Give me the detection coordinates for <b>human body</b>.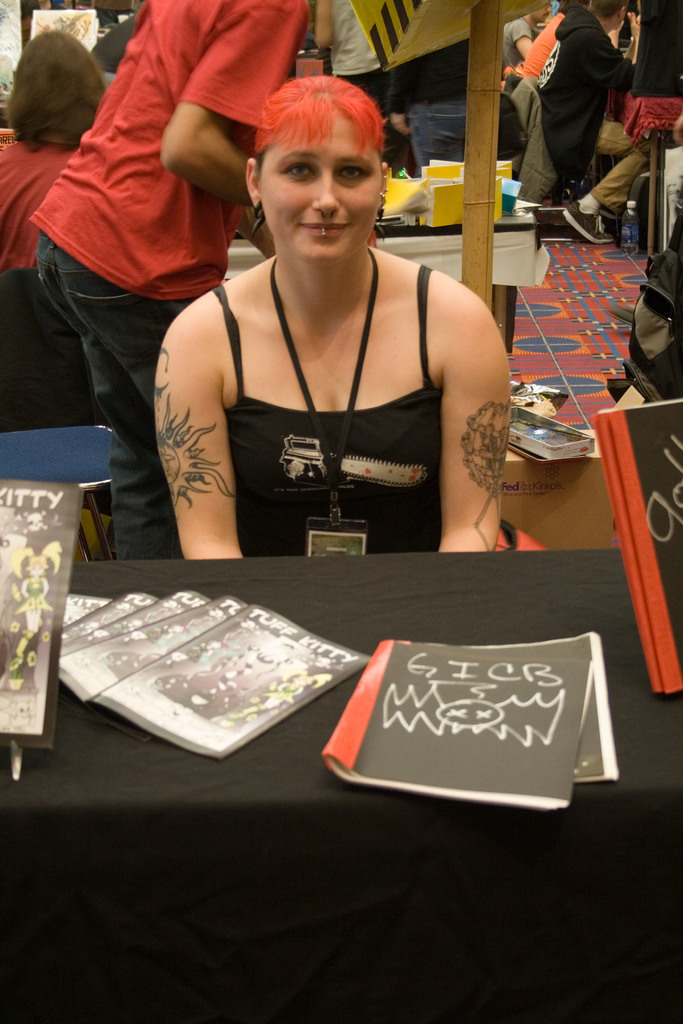
144:113:518:566.
